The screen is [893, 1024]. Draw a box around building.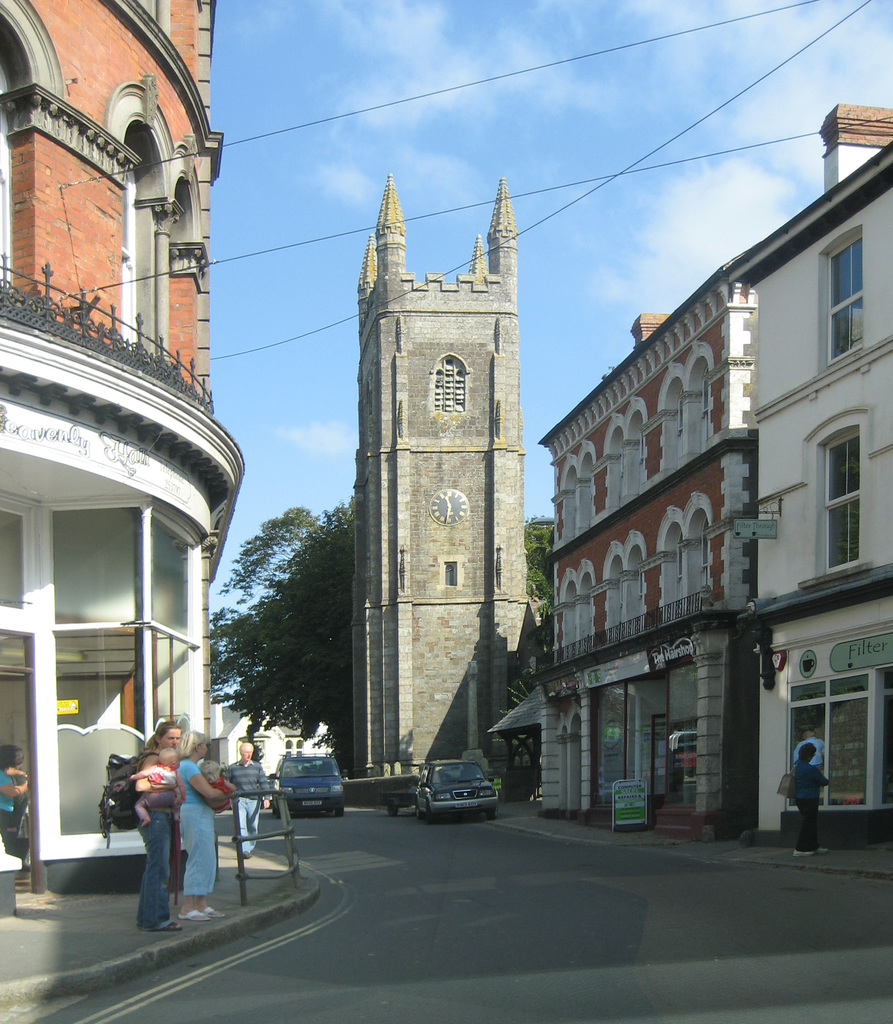
(488, 104, 892, 858).
